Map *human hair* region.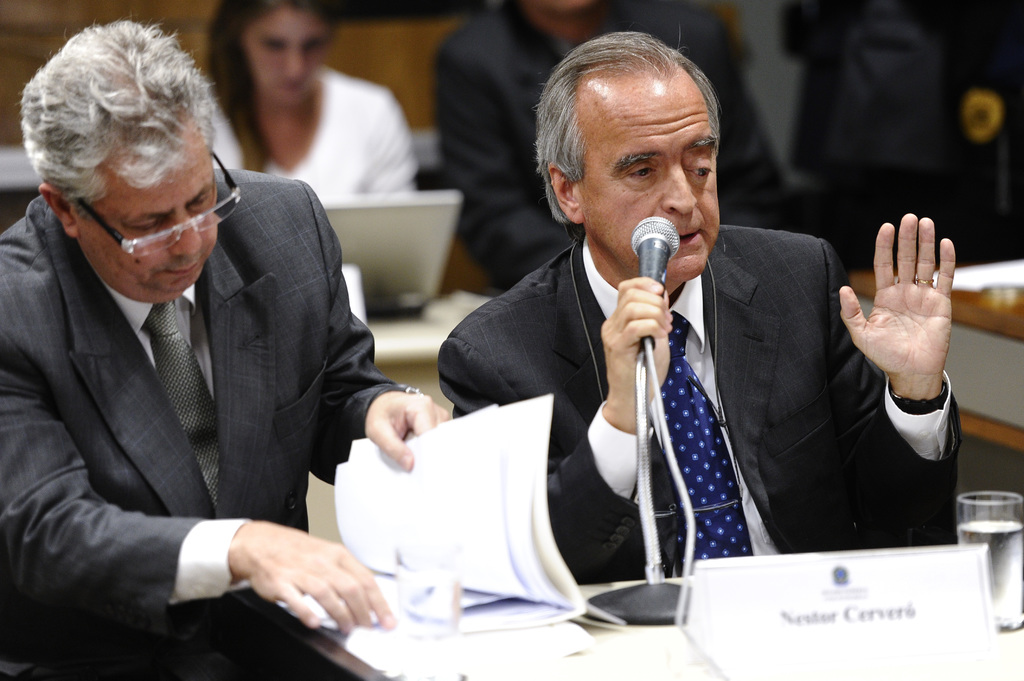
Mapped to 35, 26, 229, 273.
